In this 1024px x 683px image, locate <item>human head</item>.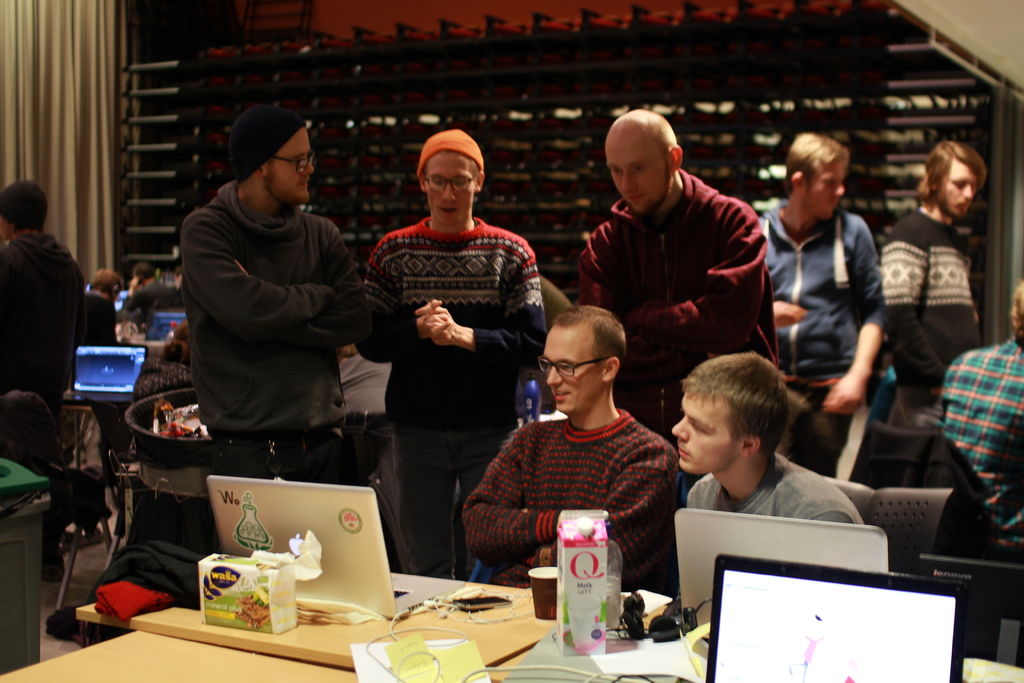
Bounding box: bbox=[605, 108, 684, 215].
